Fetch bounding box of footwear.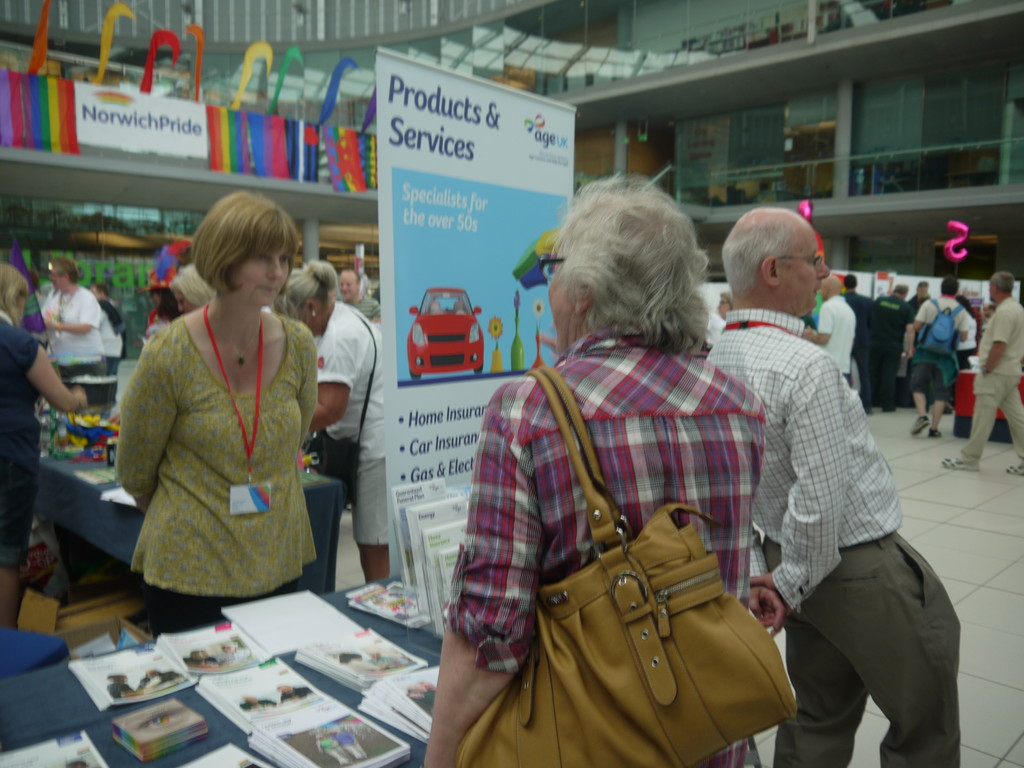
Bbox: (1009, 461, 1023, 476).
